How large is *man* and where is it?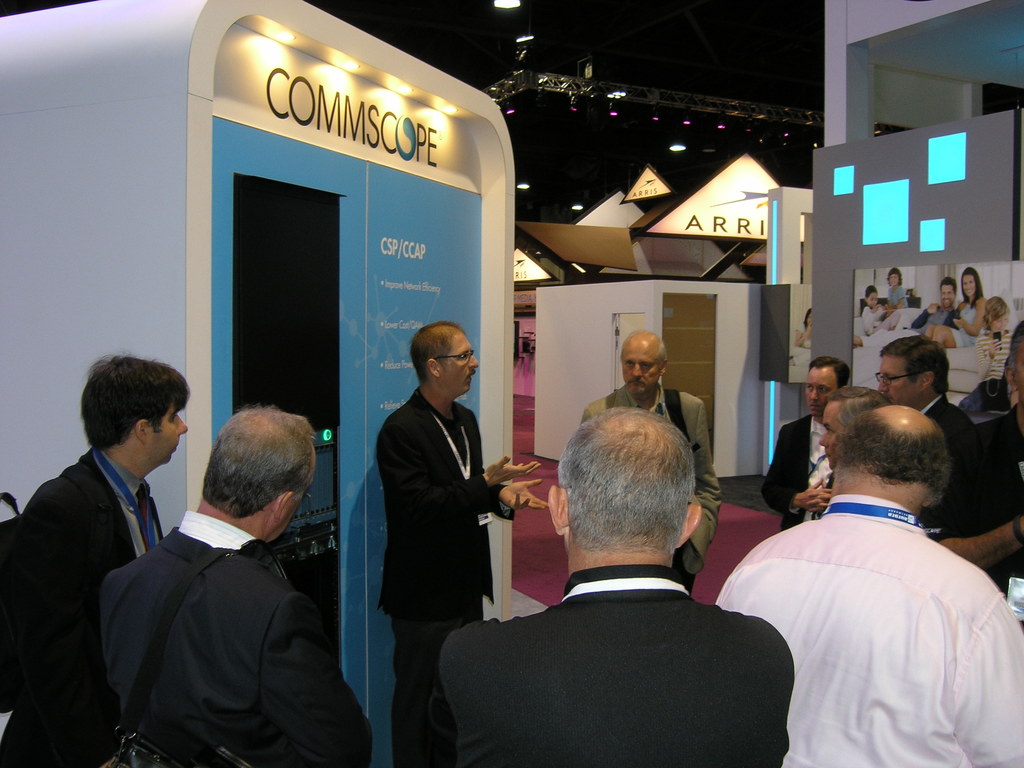
Bounding box: left=912, top=277, right=966, bottom=330.
